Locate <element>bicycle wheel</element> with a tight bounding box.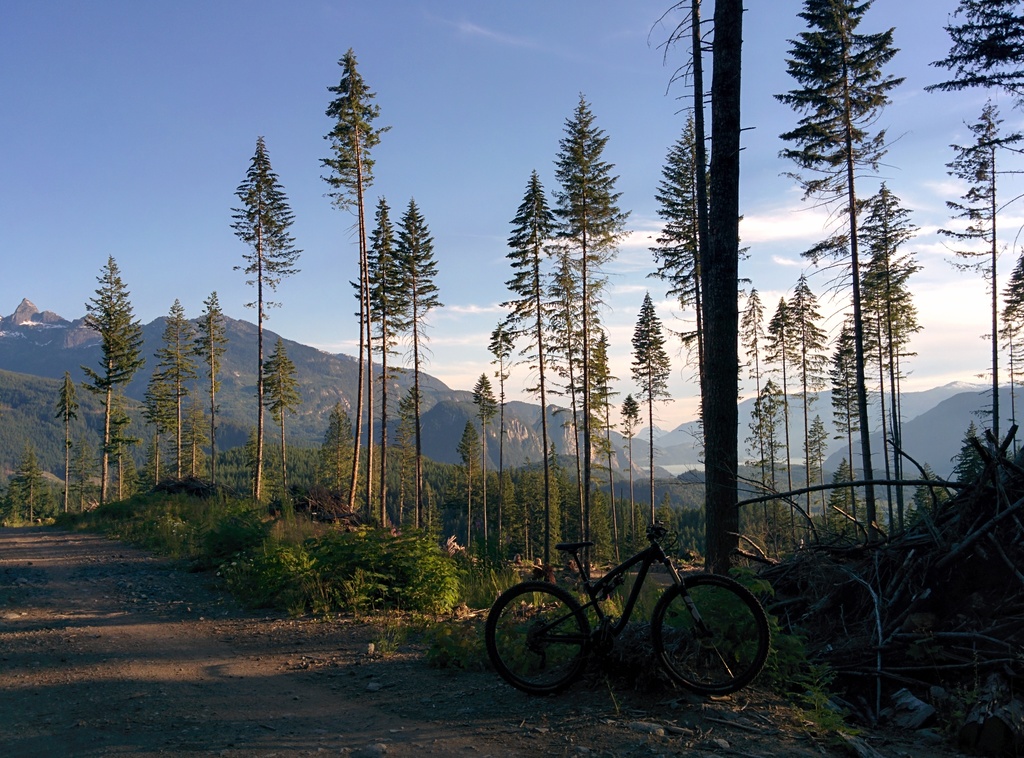
x1=475, y1=575, x2=592, y2=707.
